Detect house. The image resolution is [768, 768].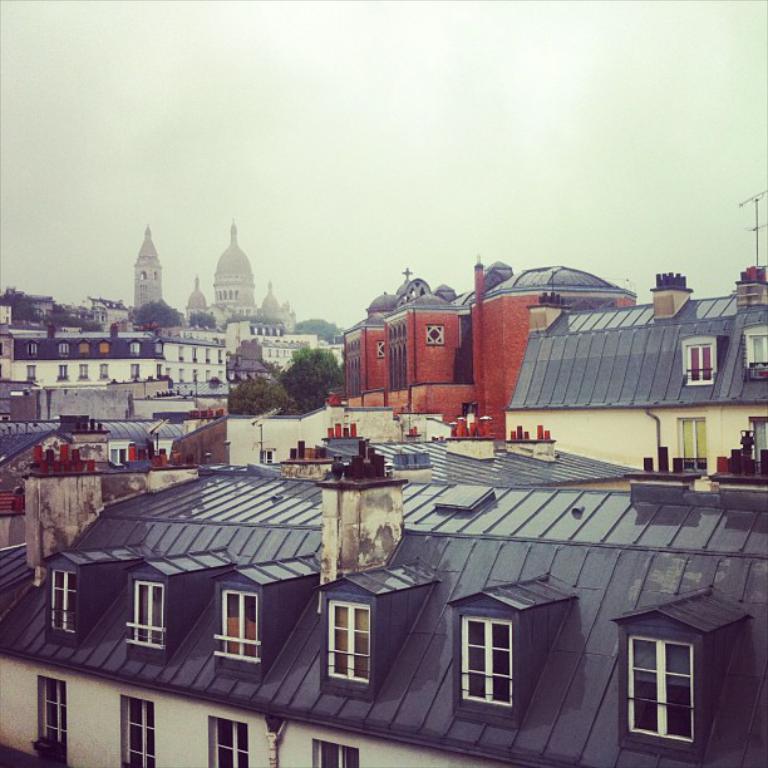
box=[16, 376, 137, 422].
